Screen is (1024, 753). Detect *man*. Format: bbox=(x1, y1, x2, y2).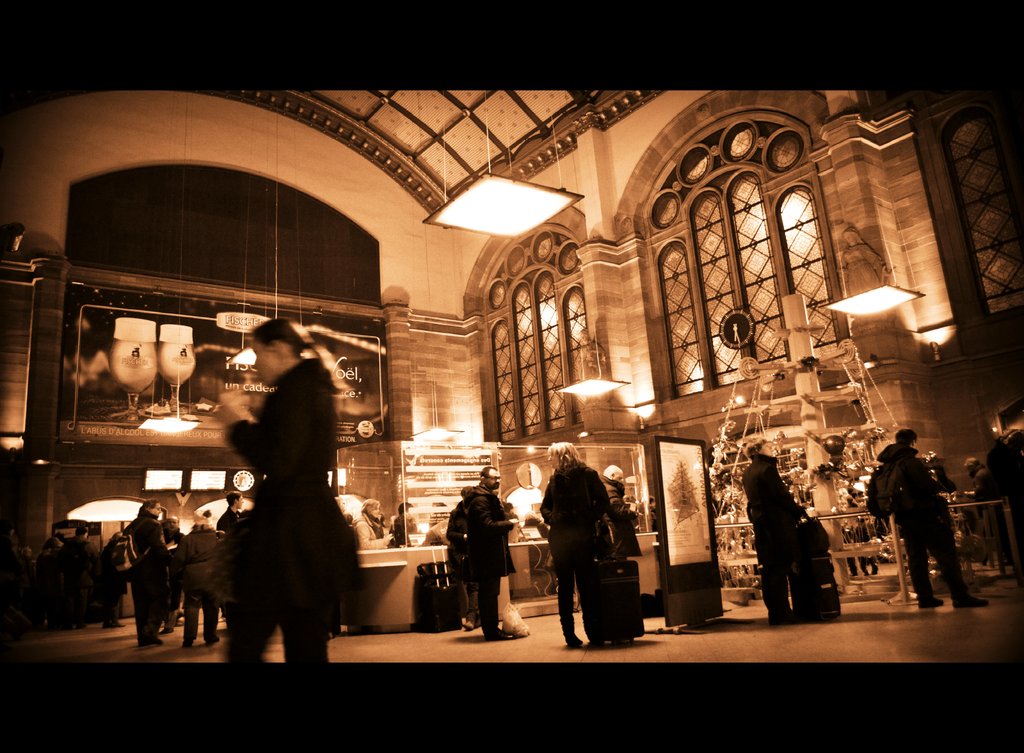
bbox=(877, 427, 970, 611).
